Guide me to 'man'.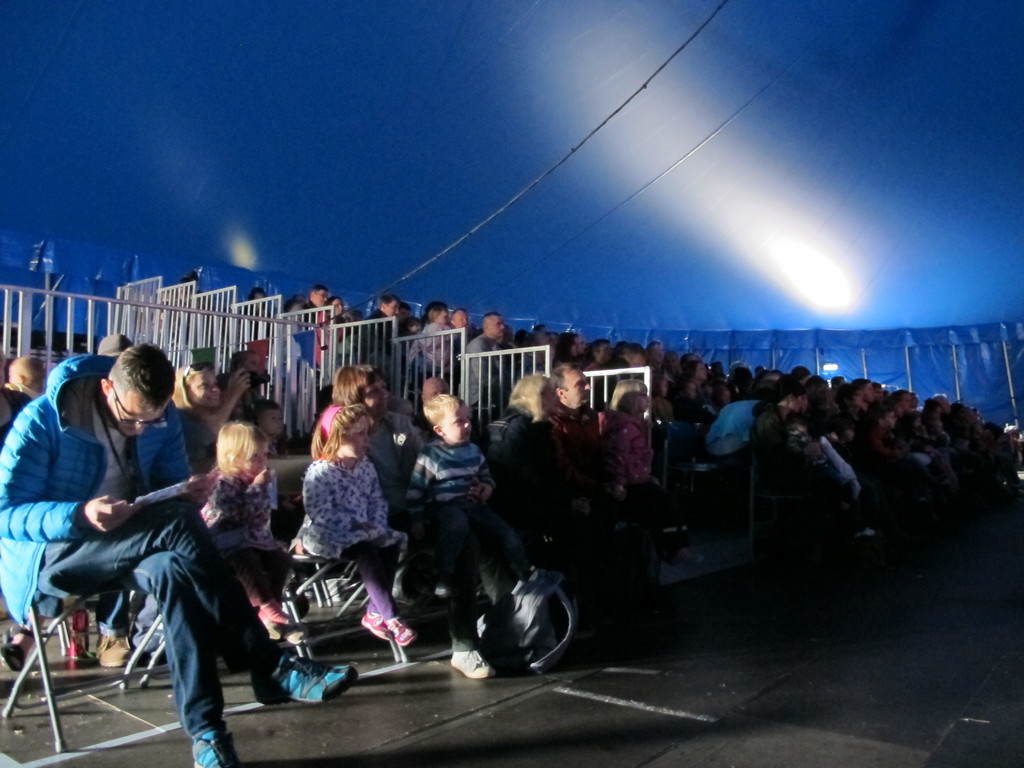
Guidance: crop(12, 341, 243, 739).
